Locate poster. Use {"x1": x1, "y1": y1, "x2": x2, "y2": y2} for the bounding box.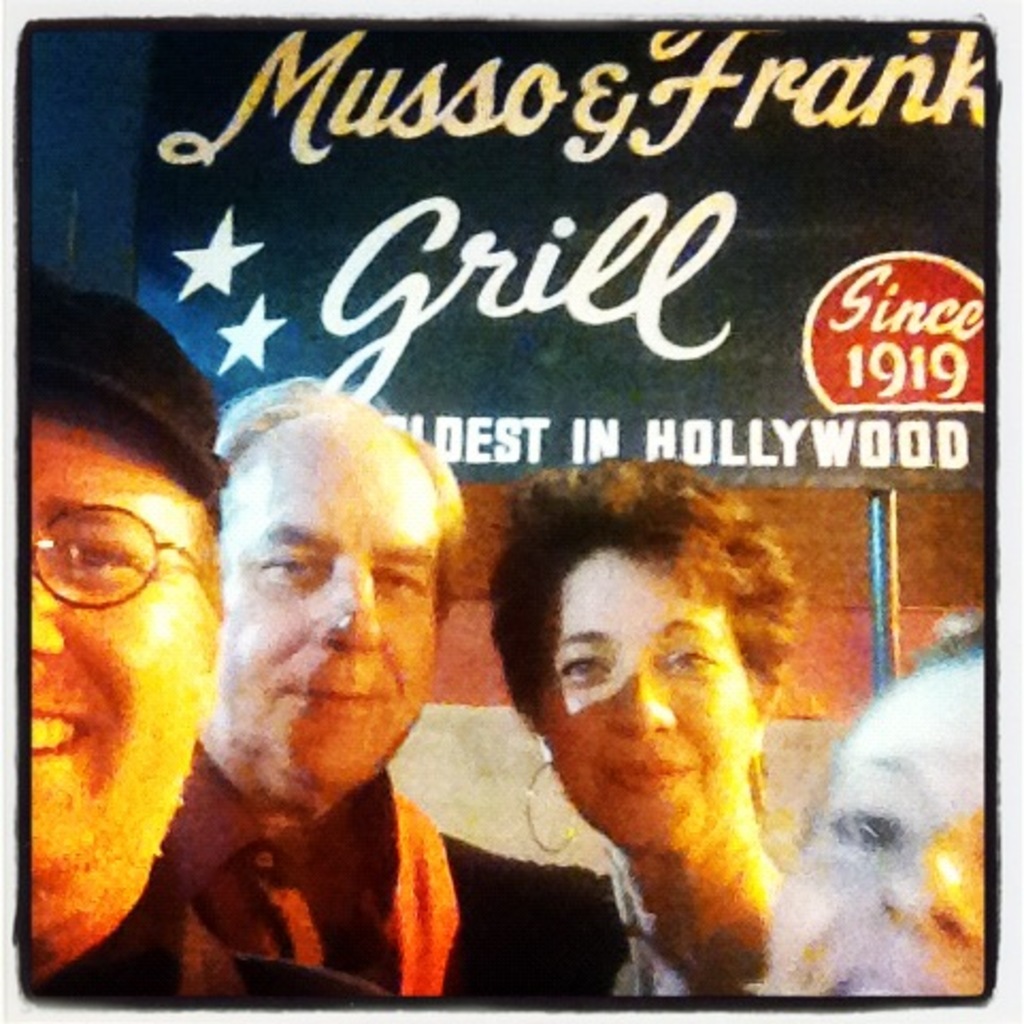
{"x1": 0, "y1": 11, "x2": 998, "y2": 1023}.
